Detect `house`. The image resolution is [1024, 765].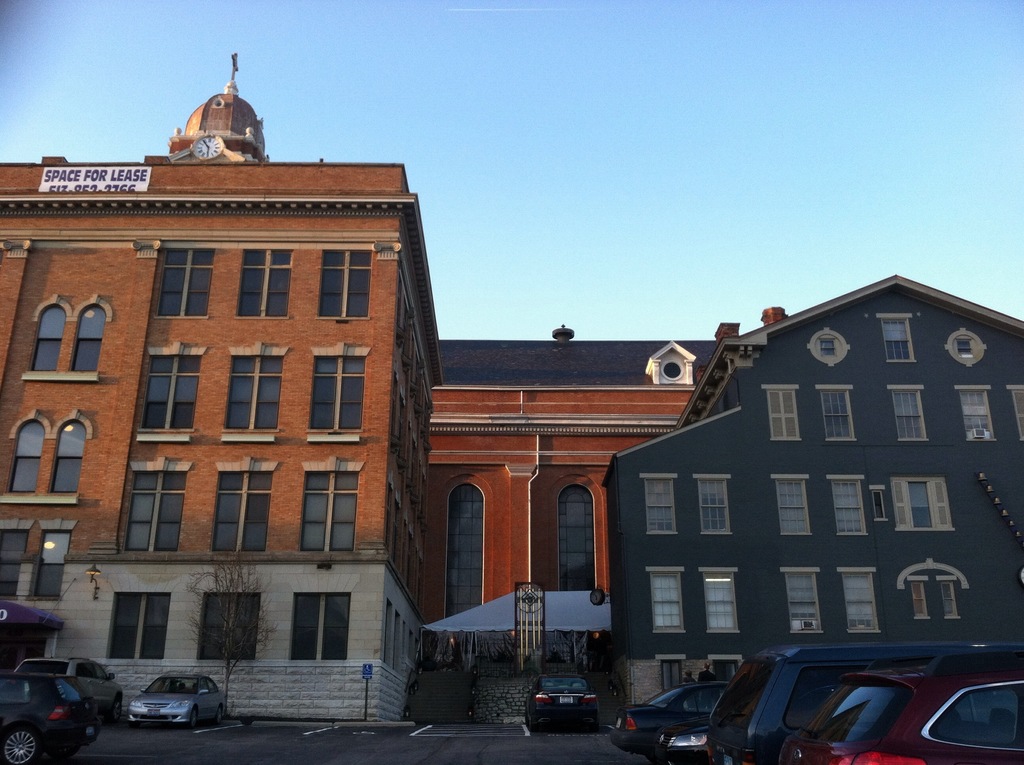
box=[428, 323, 737, 680].
